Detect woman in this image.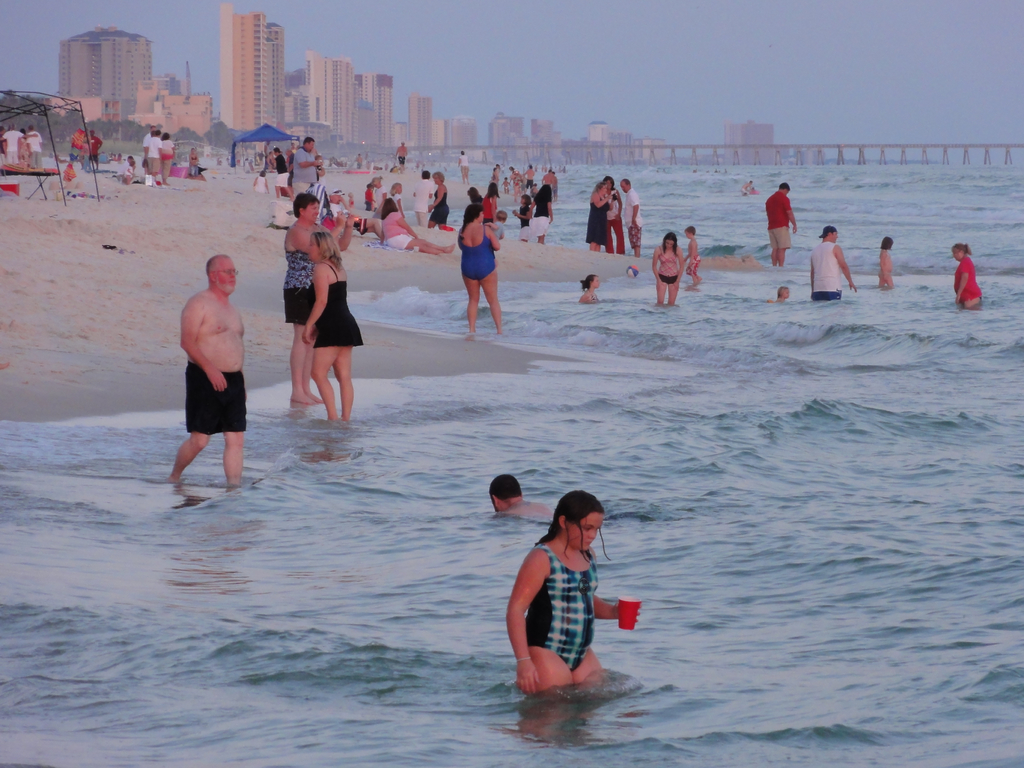
Detection: (left=284, top=191, right=328, bottom=404).
